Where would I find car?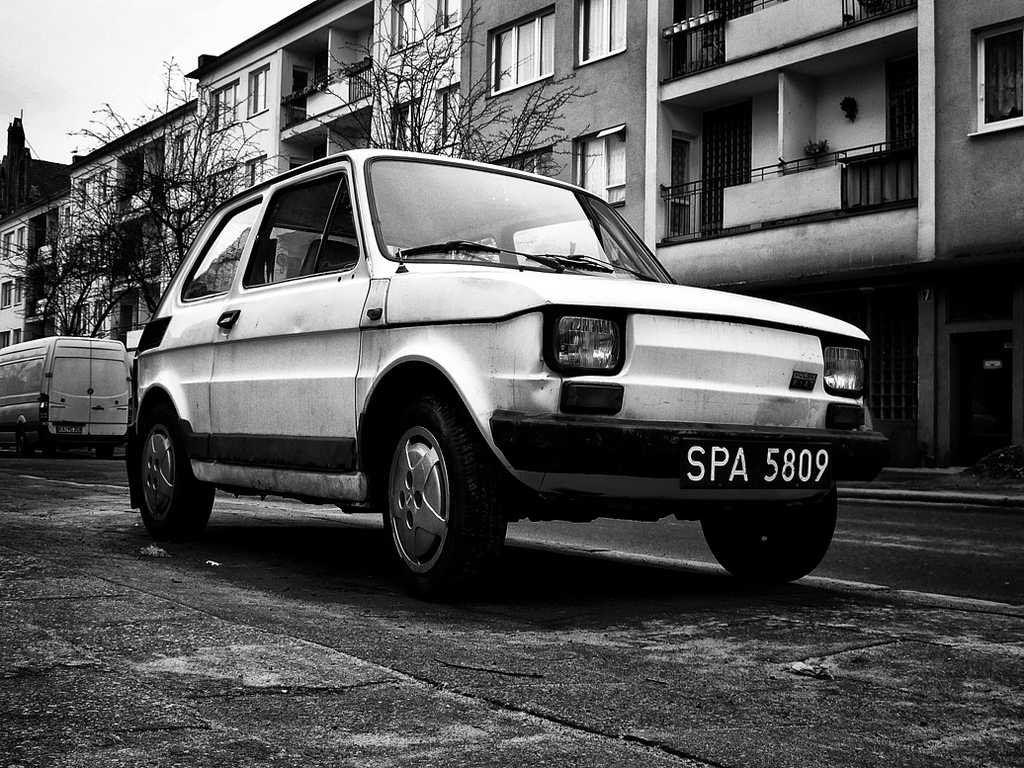
At l=122, t=147, r=870, b=591.
